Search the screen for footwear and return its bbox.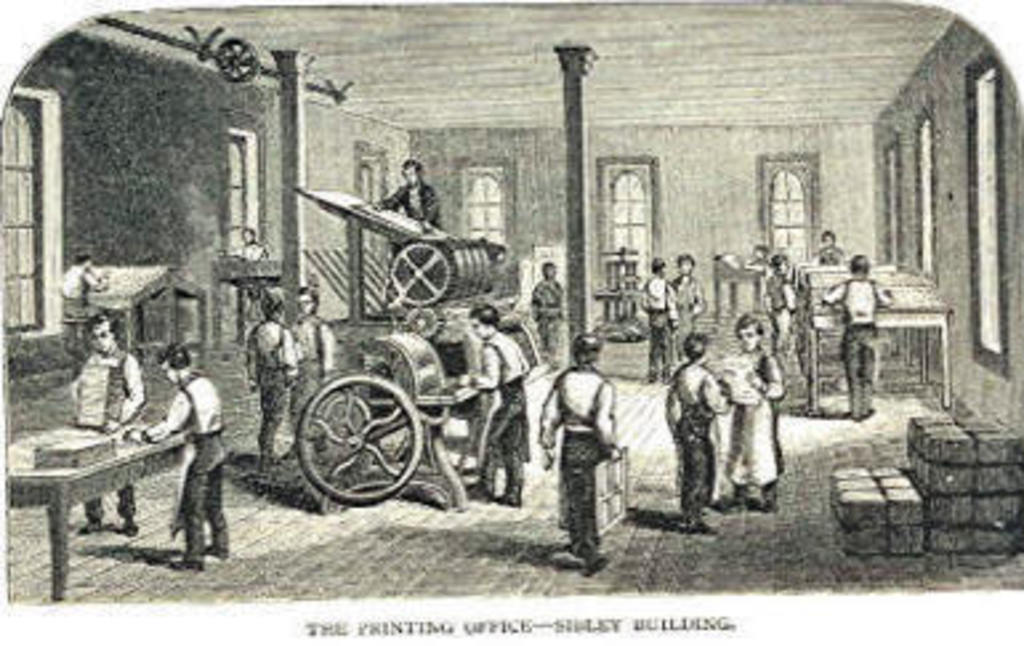
Found: Rect(686, 516, 718, 532).
